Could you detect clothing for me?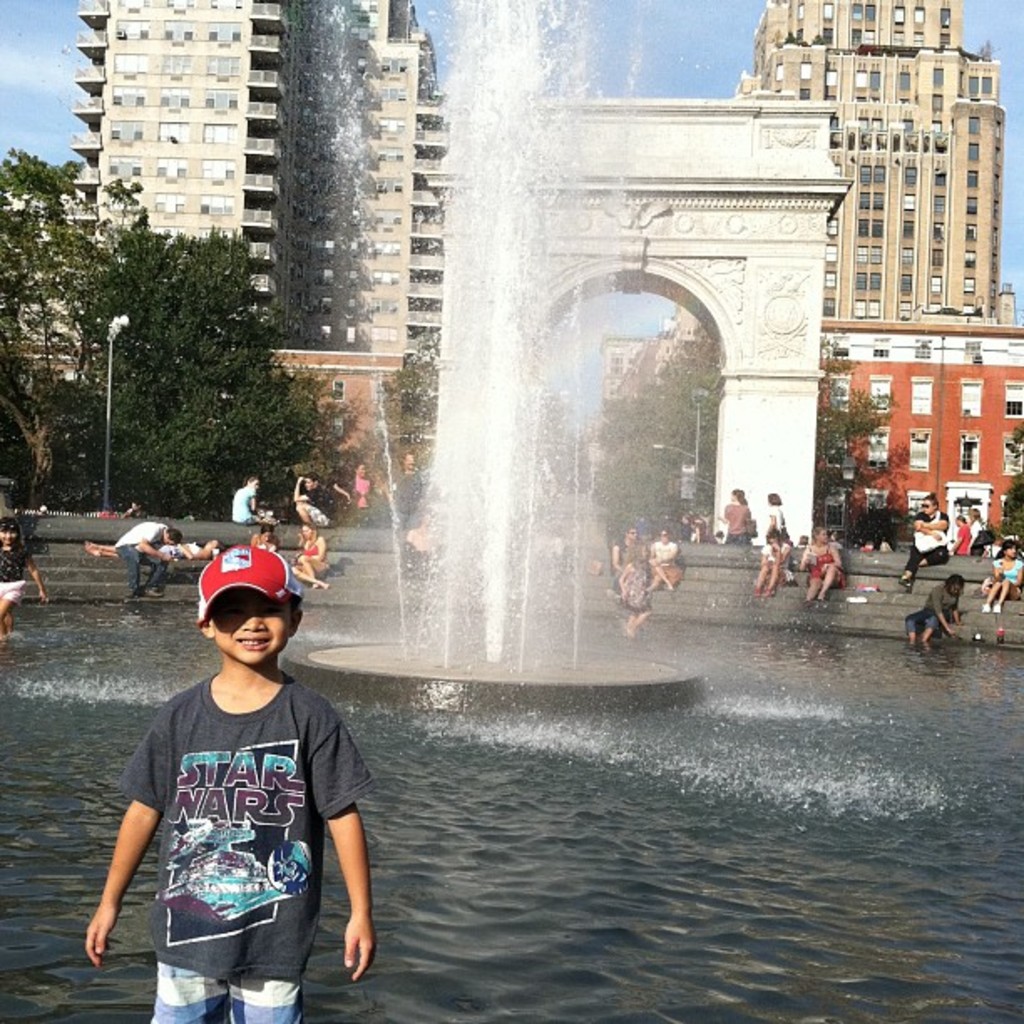
Detection result: 289, 489, 330, 527.
